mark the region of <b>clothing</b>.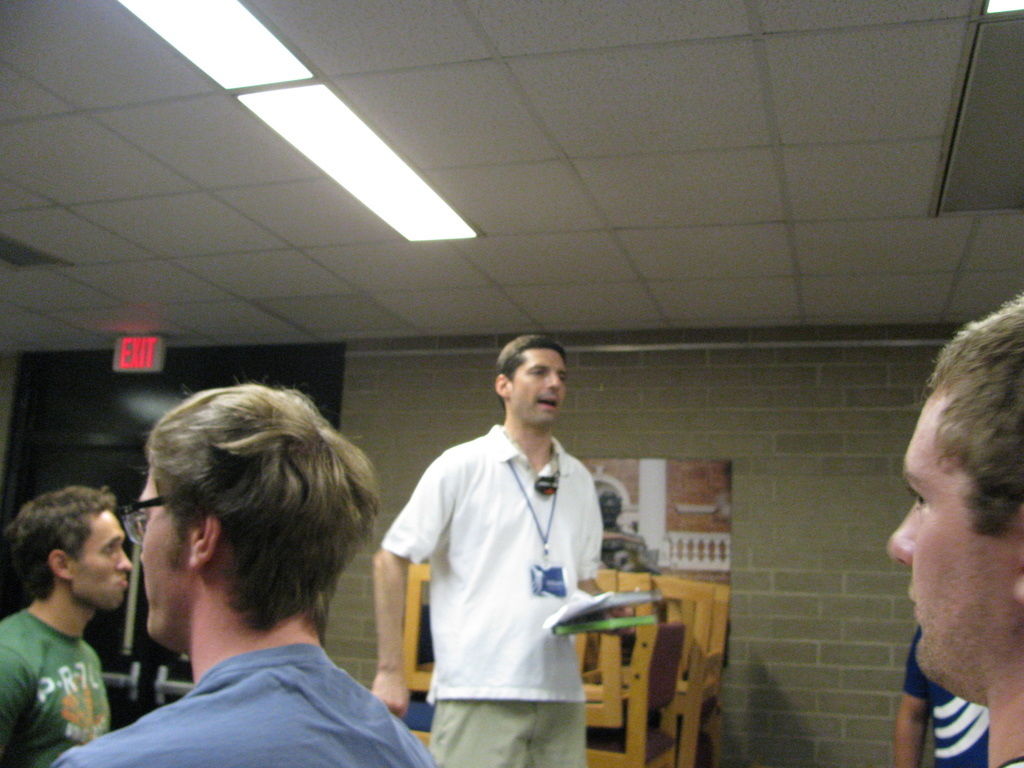
Region: locate(902, 610, 994, 767).
